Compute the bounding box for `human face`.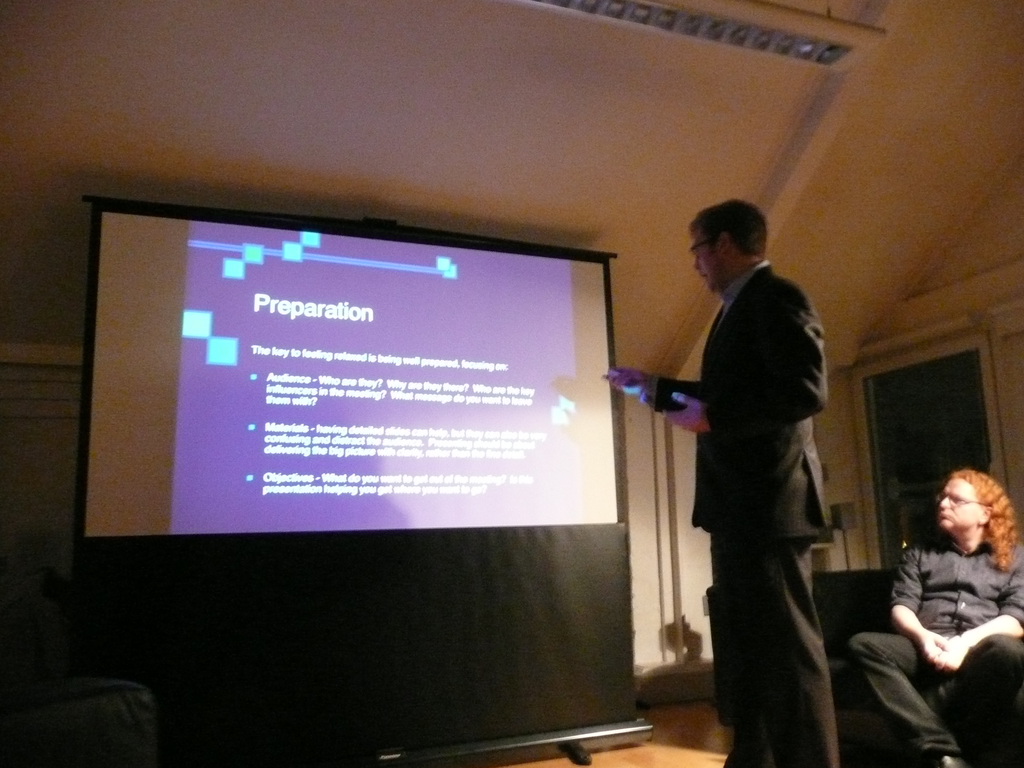
(left=937, top=478, right=988, bottom=531).
